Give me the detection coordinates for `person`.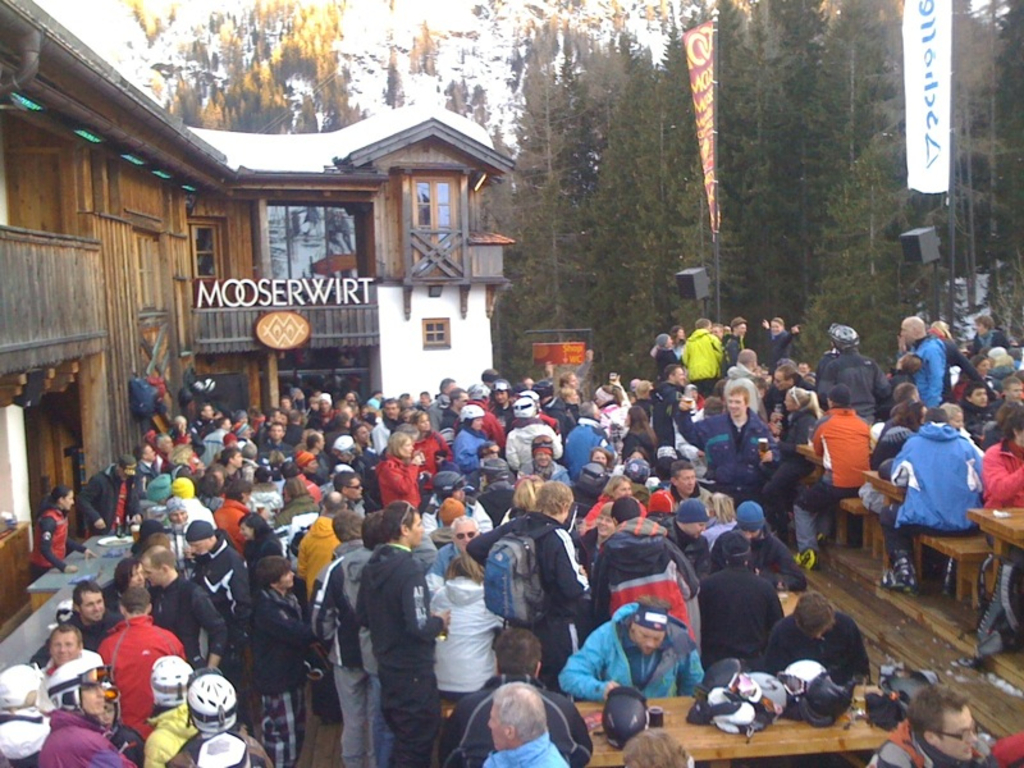
{"left": 865, "top": 686, "right": 1002, "bottom": 767}.
